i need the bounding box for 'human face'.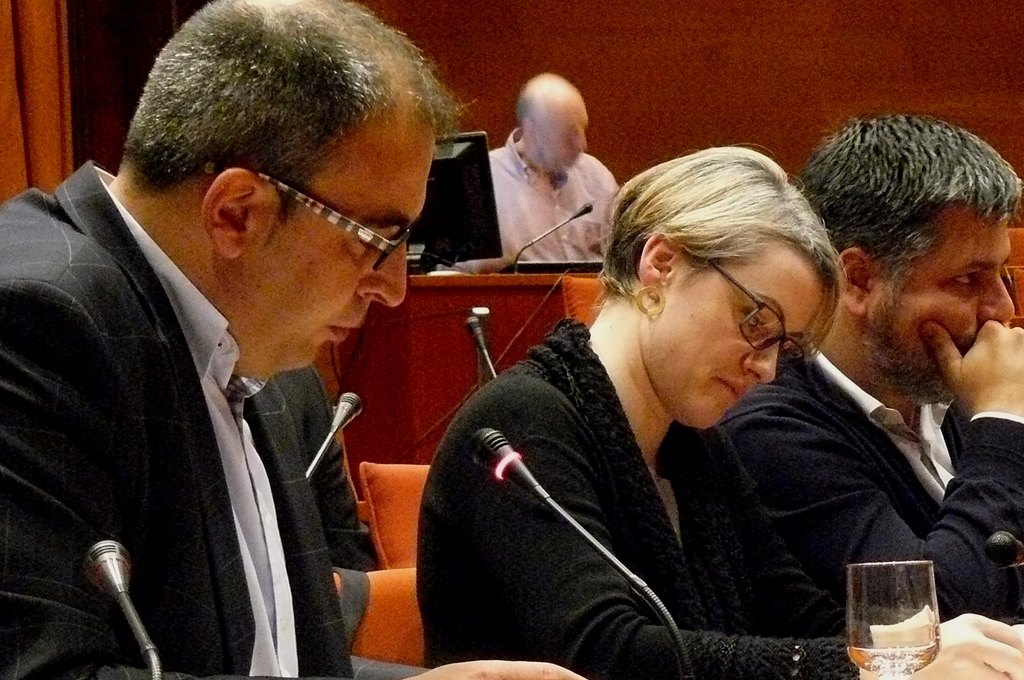
Here it is: x1=639 y1=247 x2=822 y2=429.
